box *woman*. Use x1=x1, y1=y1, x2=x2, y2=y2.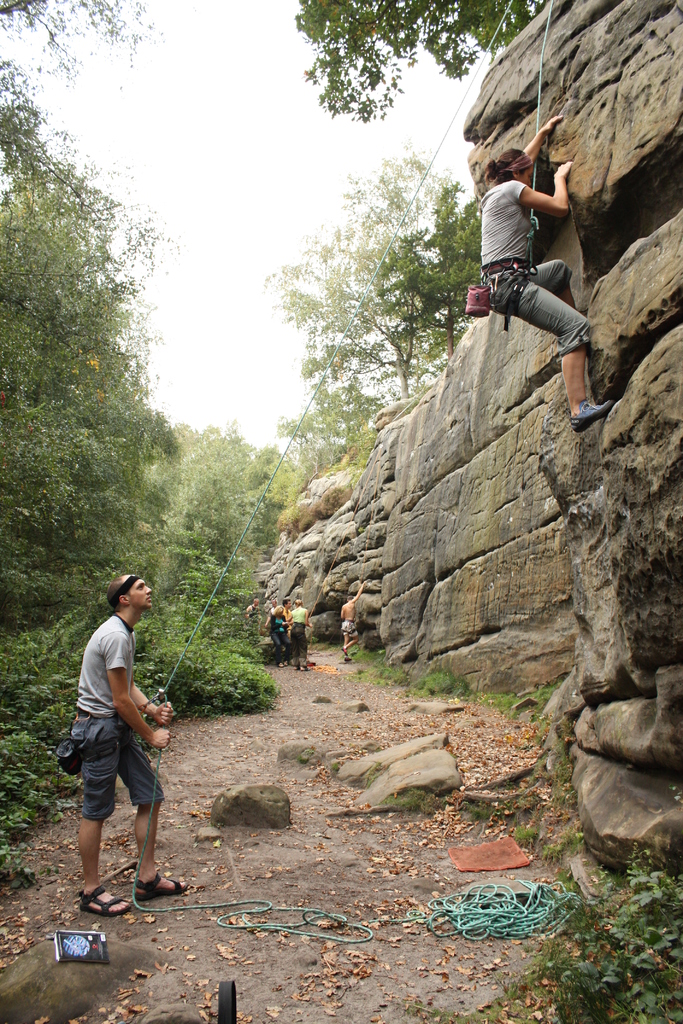
x1=457, y1=117, x2=611, y2=412.
